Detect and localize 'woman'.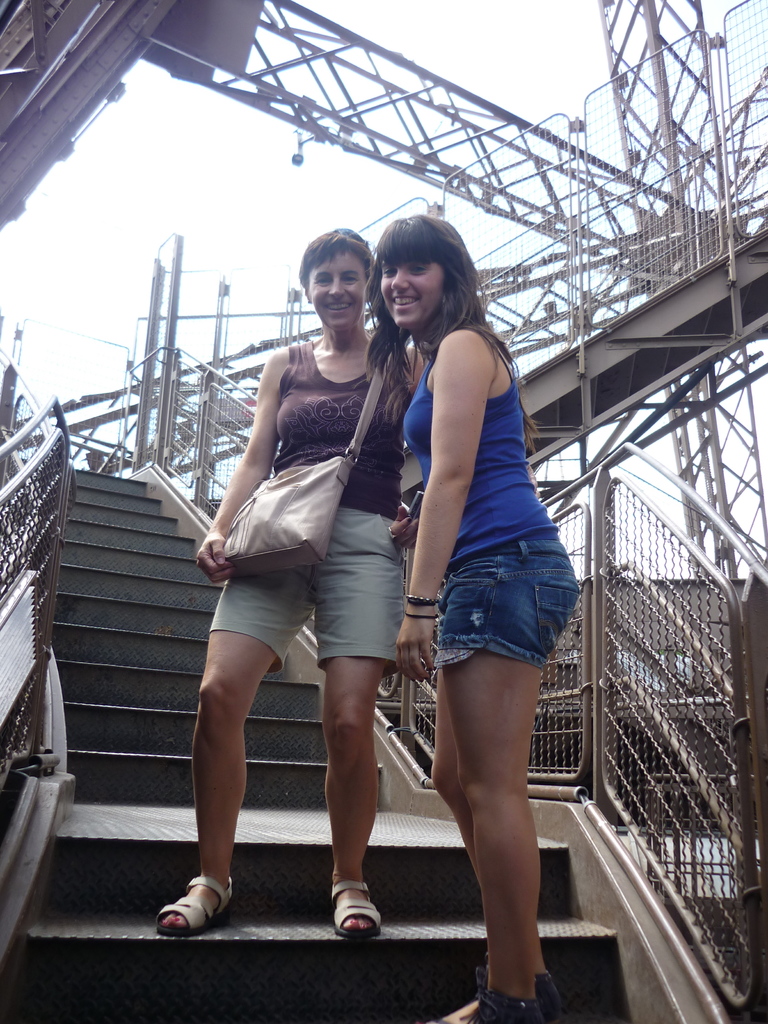
Localized at [324,227,582,995].
